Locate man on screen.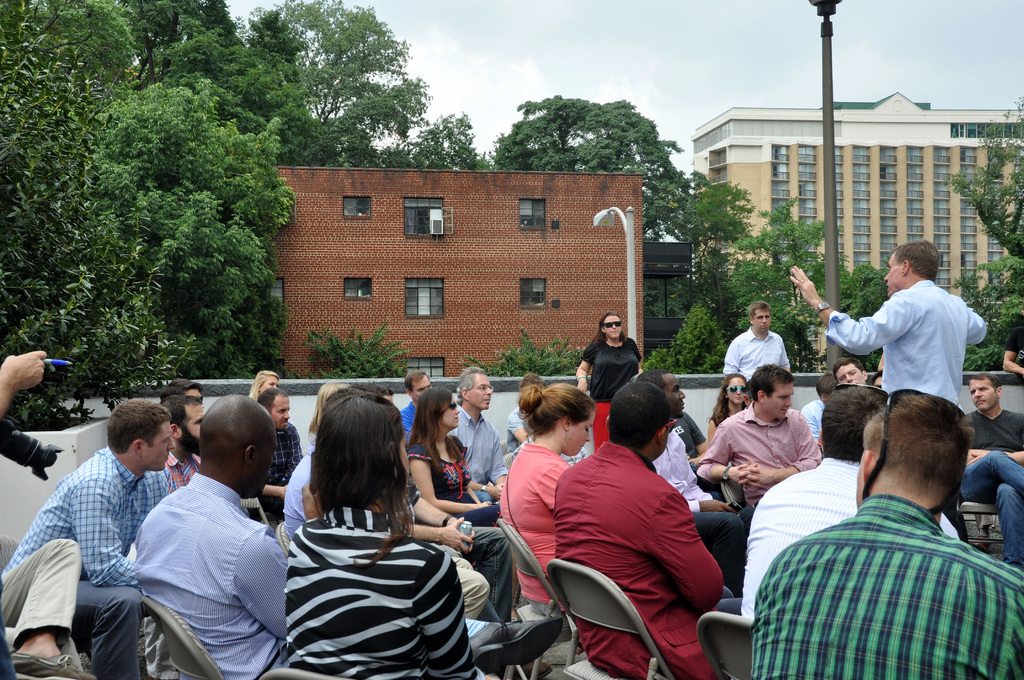
On screen at 693 361 822 501.
